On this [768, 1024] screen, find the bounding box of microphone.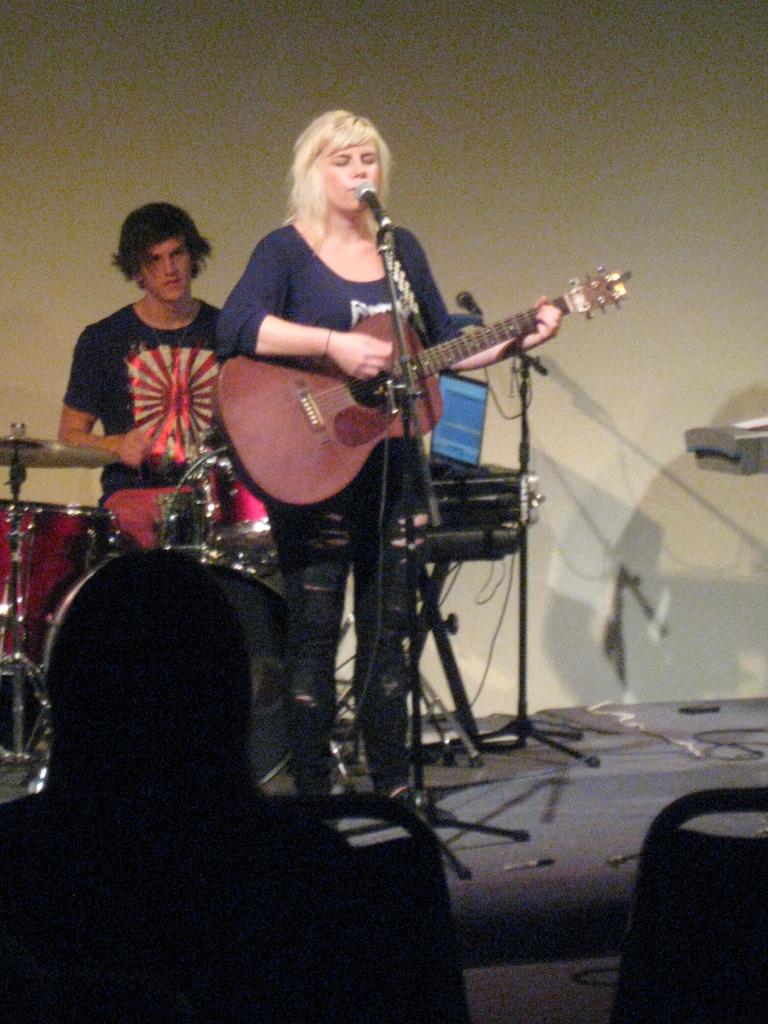
Bounding box: 450, 289, 484, 316.
